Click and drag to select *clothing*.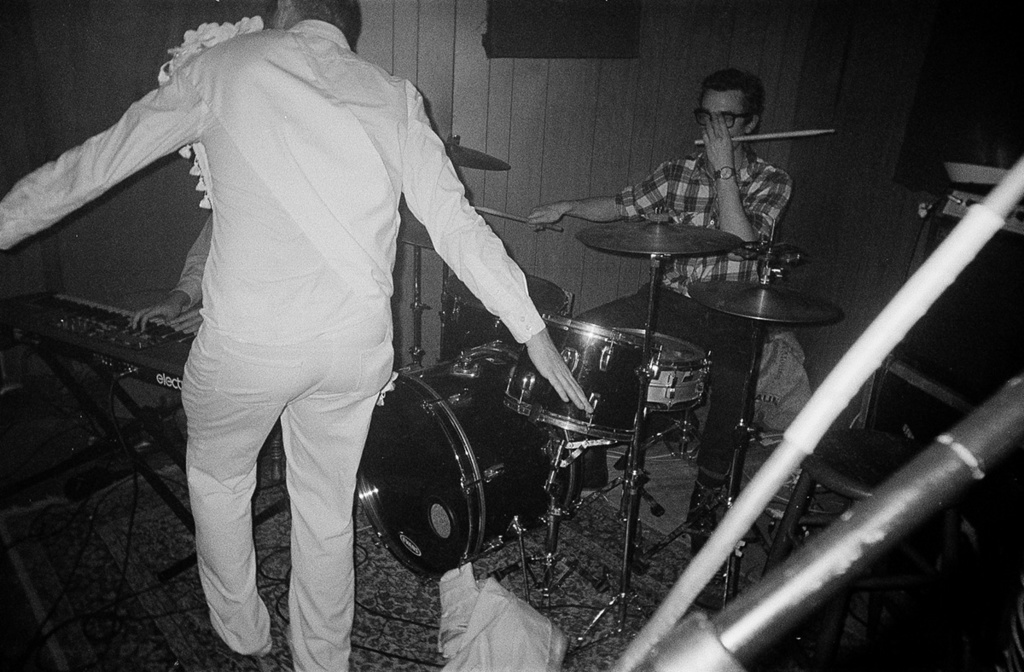
Selection: (0,13,541,671).
